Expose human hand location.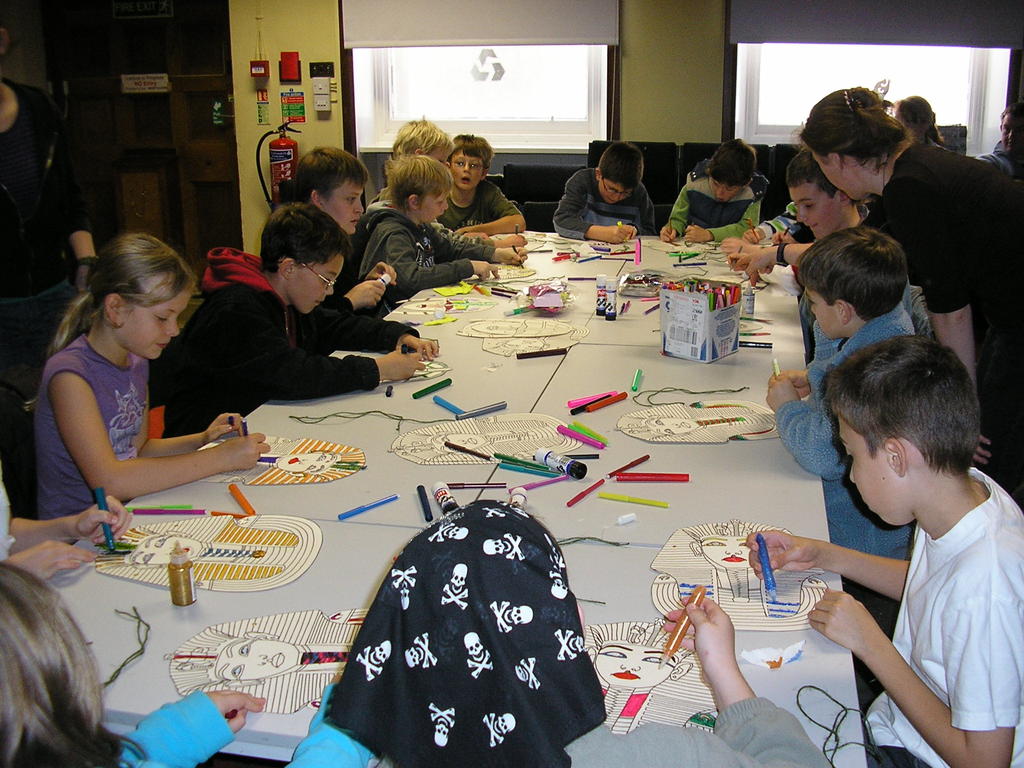
Exposed at [202, 412, 251, 444].
